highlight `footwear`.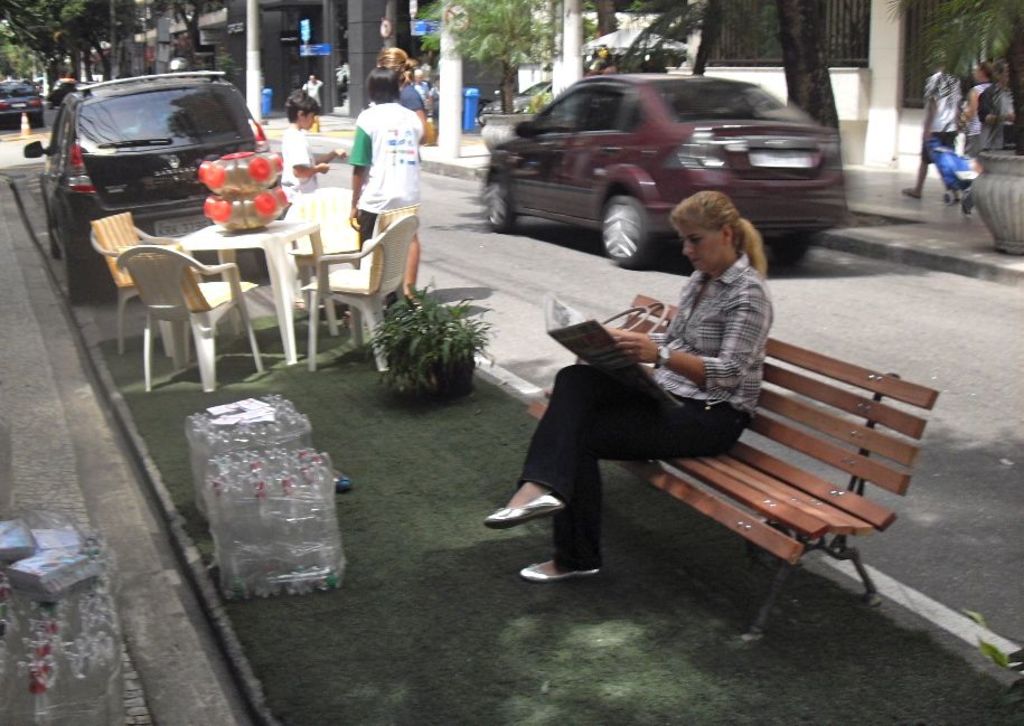
Highlighted region: crop(516, 558, 604, 588).
